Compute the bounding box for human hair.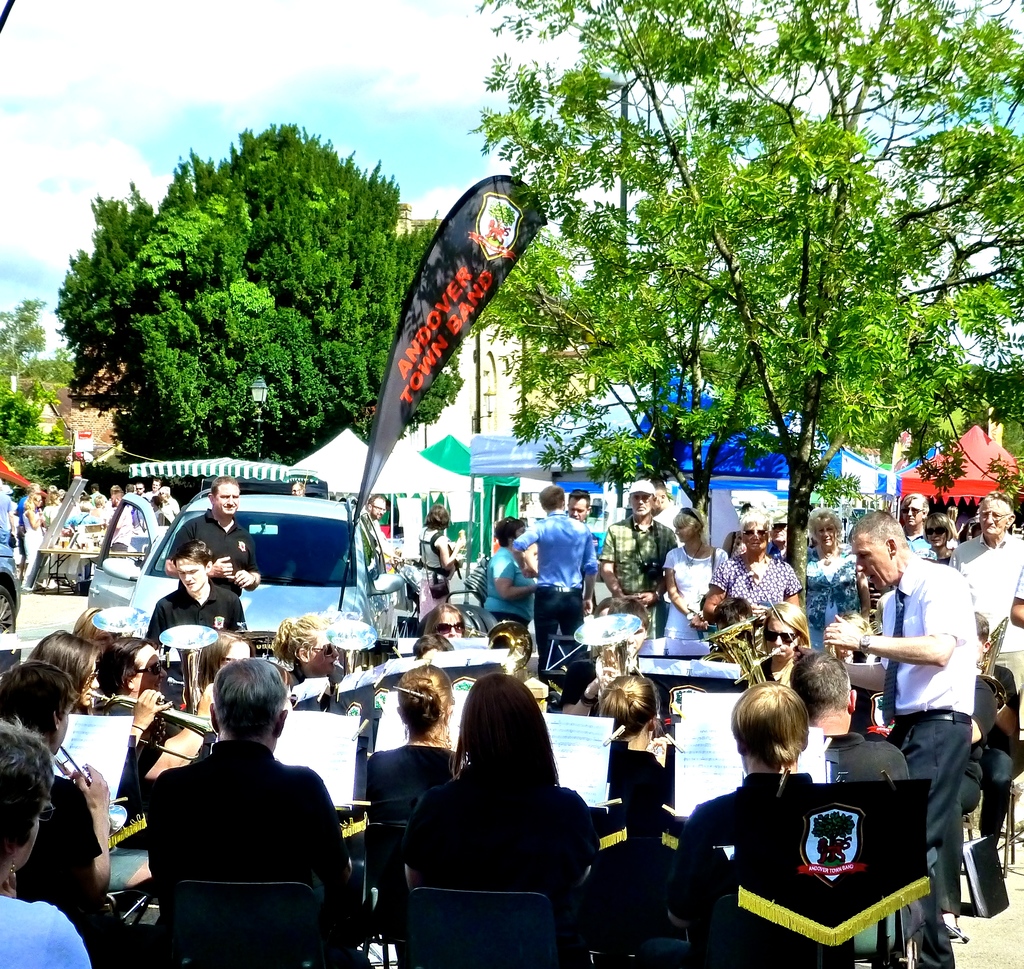
left=367, top=492, right=389, bottom=510.
